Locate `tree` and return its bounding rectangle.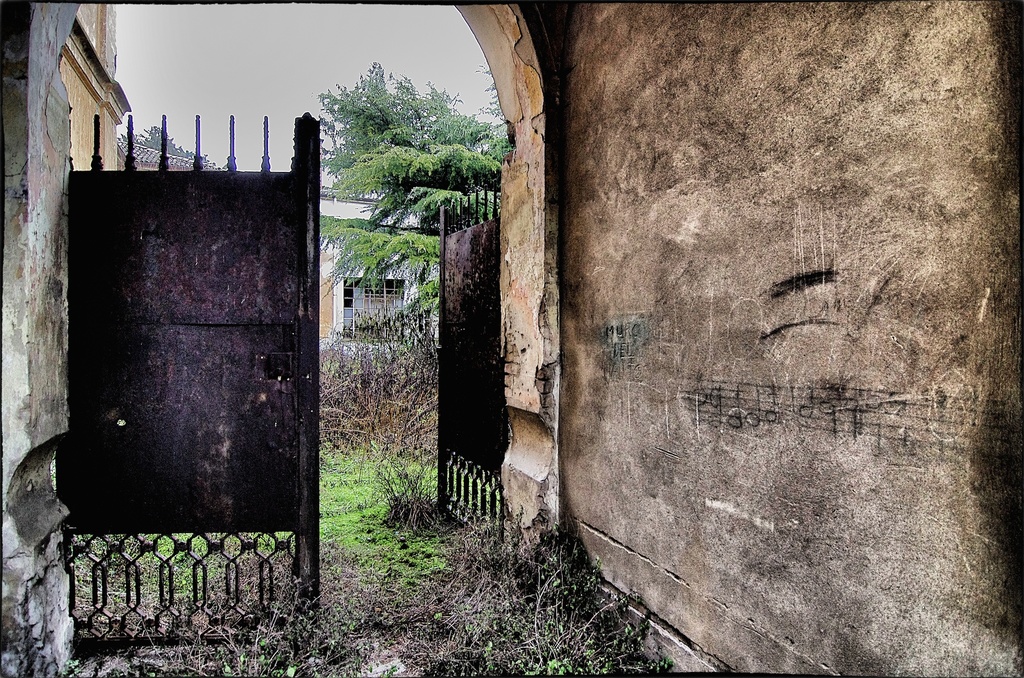
{"left": 119, "top": 129, "right": 235, "bottom": 168}.
